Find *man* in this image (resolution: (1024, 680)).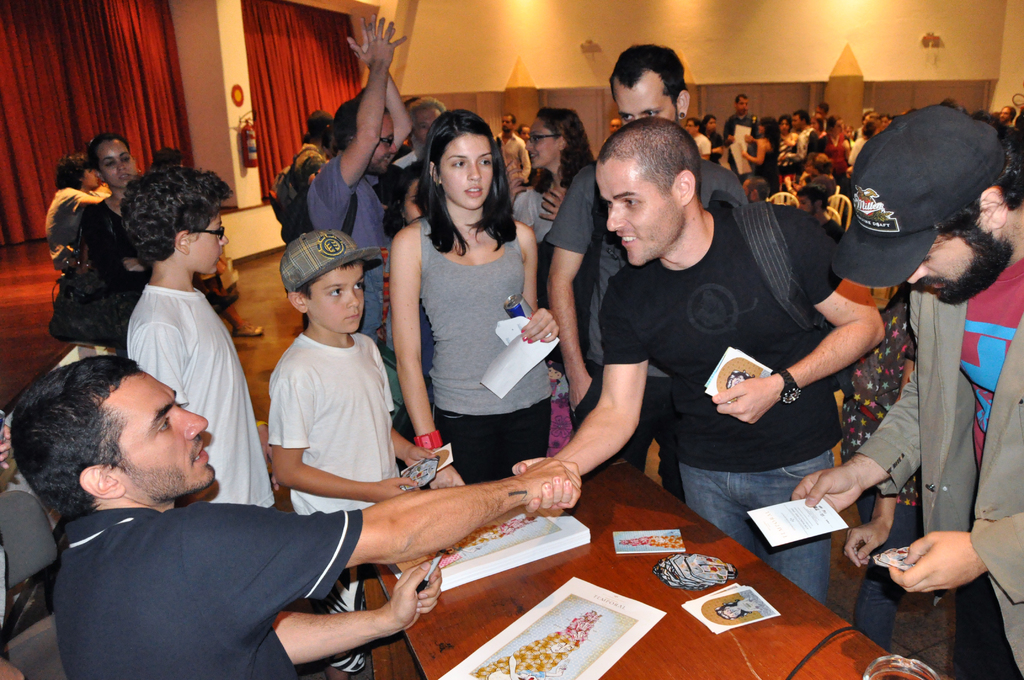
{"x1": 306, "y1": 15, "x2": 413, "y2": 471}.
